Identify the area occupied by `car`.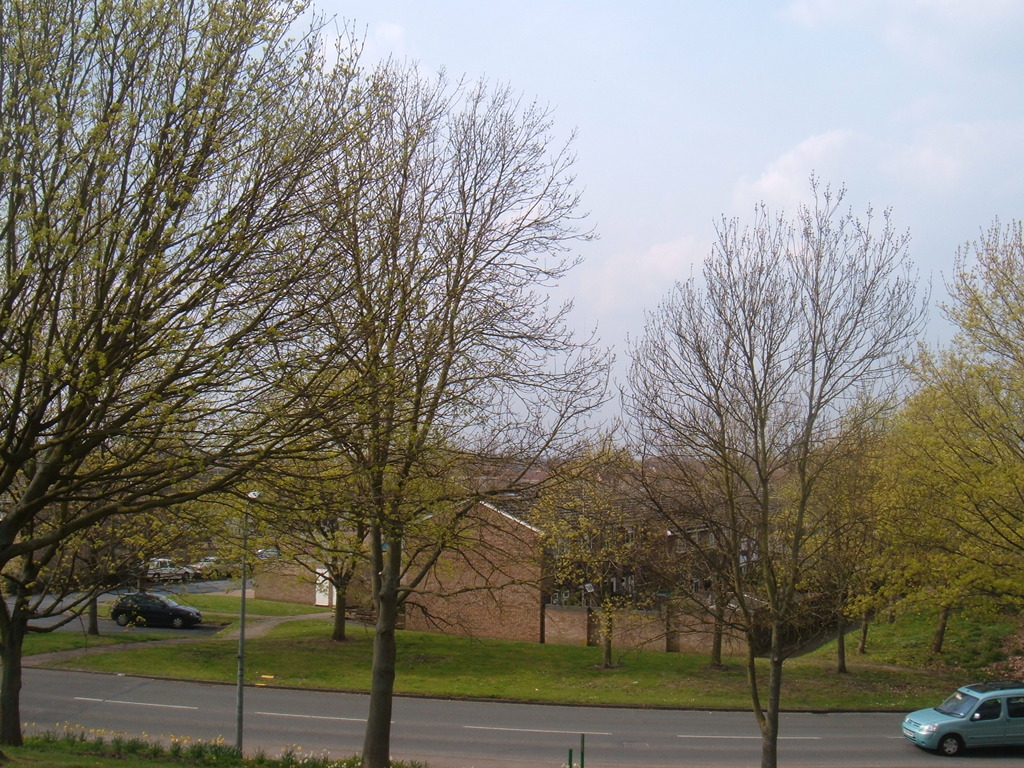
Area: {"left": 115, "top": 595, "right": 204, "bottom": 632}.
